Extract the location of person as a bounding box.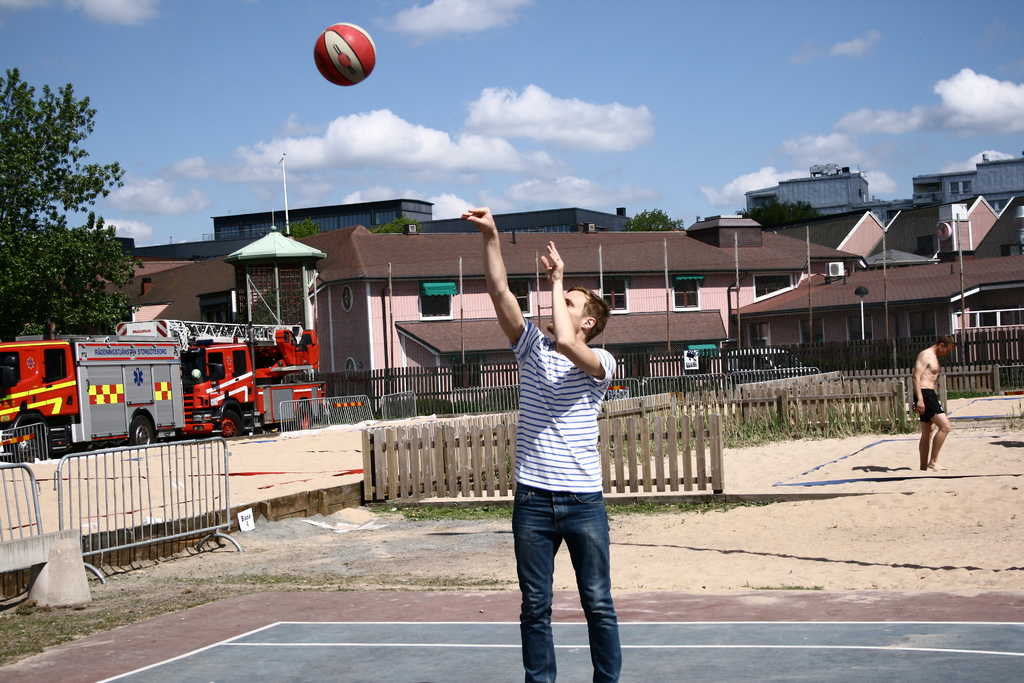
458:204:623:682.
